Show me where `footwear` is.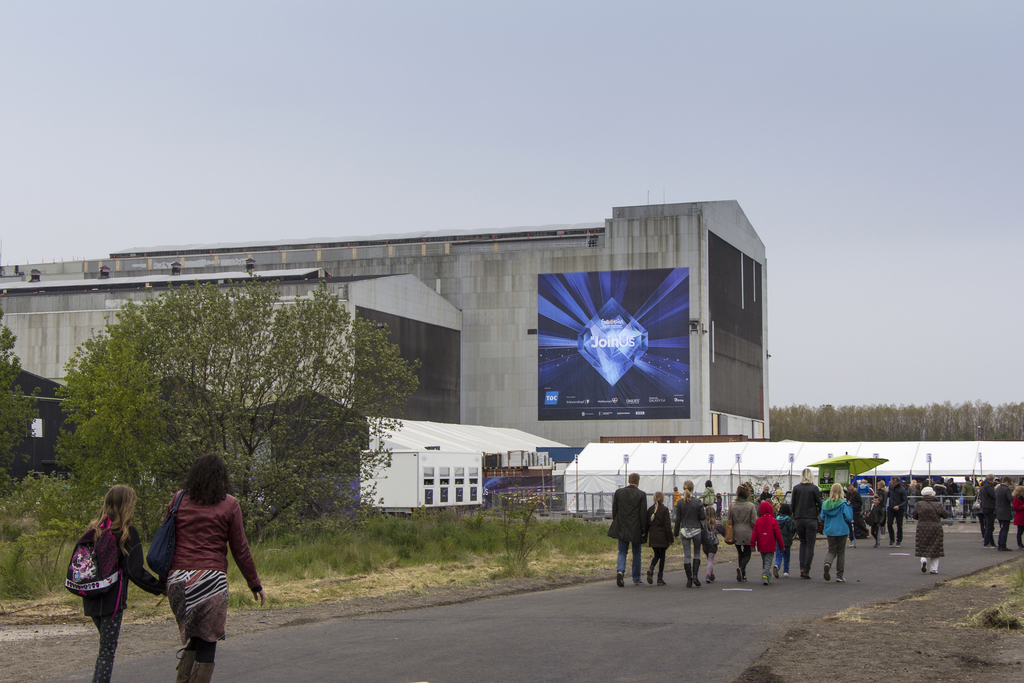
`footwear` is at bbox(918, 559, 927, 573).
